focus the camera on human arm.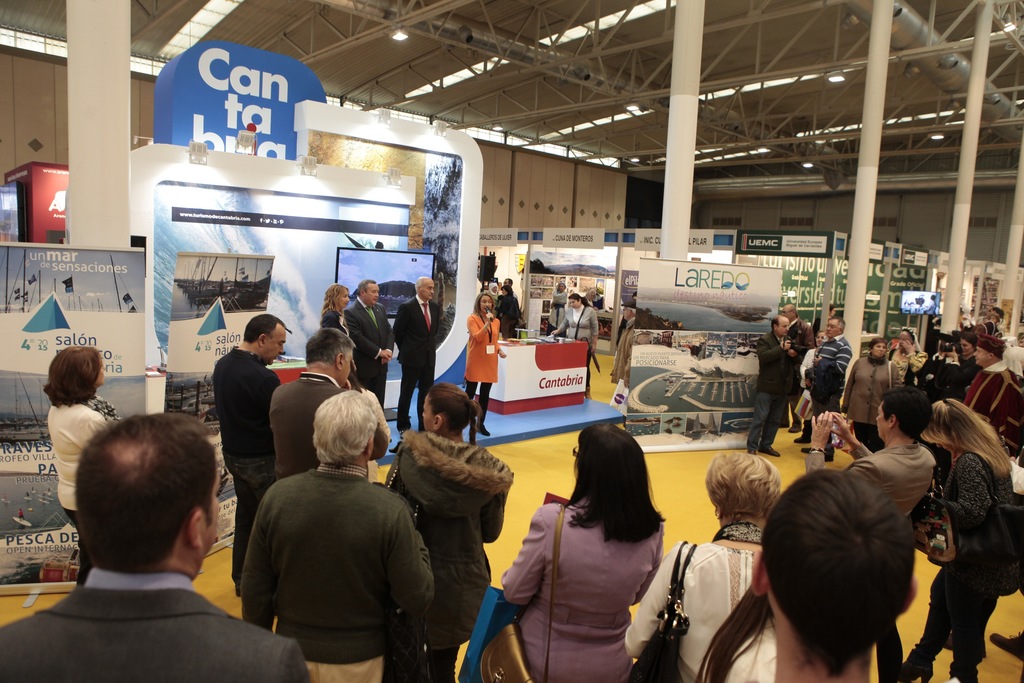
Focus region: locate(346, 310, 387, 360).
